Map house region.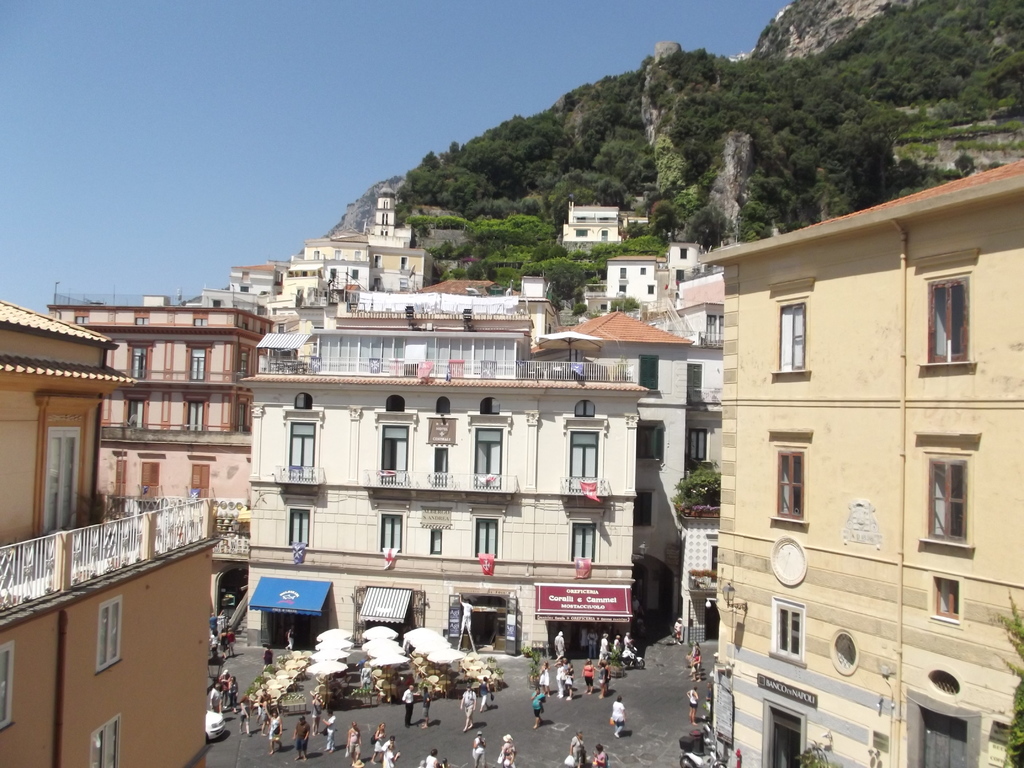
Mapped to 242,292,633,643.
